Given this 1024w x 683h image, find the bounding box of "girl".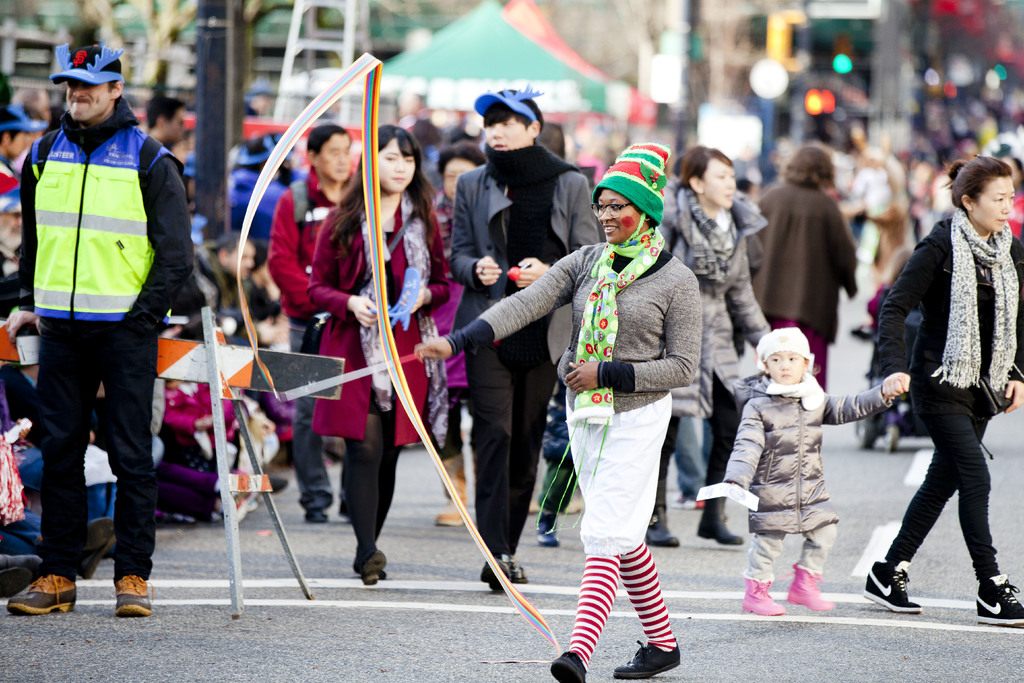
(left=312, top=128, right=450, bottom=593).
